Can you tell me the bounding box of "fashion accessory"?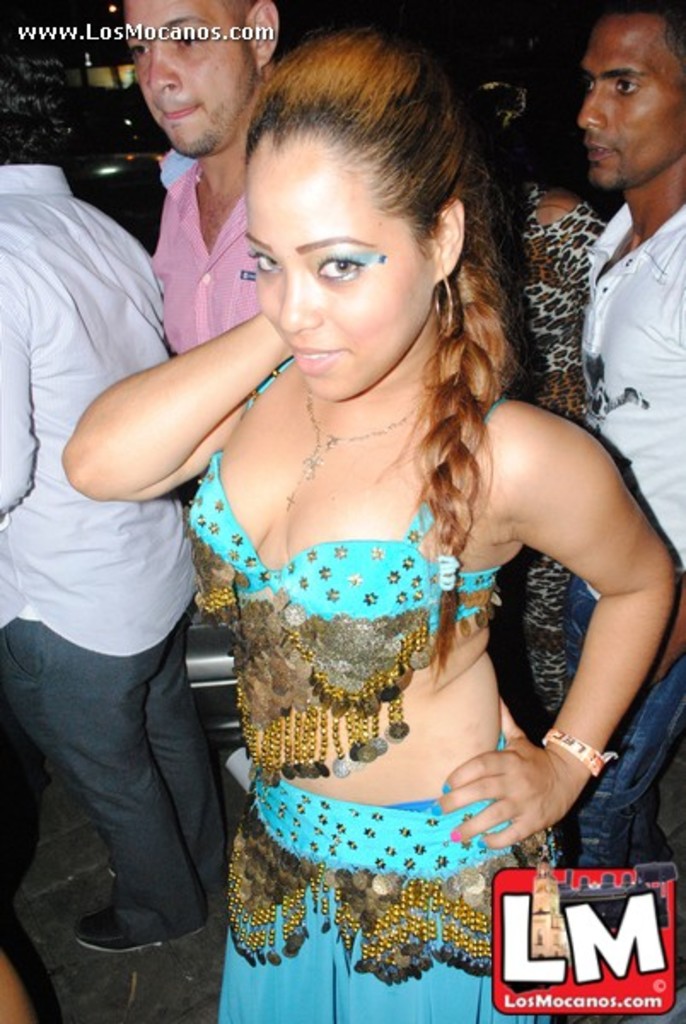
x1=283 y1=381 x2=430 y2=512.
